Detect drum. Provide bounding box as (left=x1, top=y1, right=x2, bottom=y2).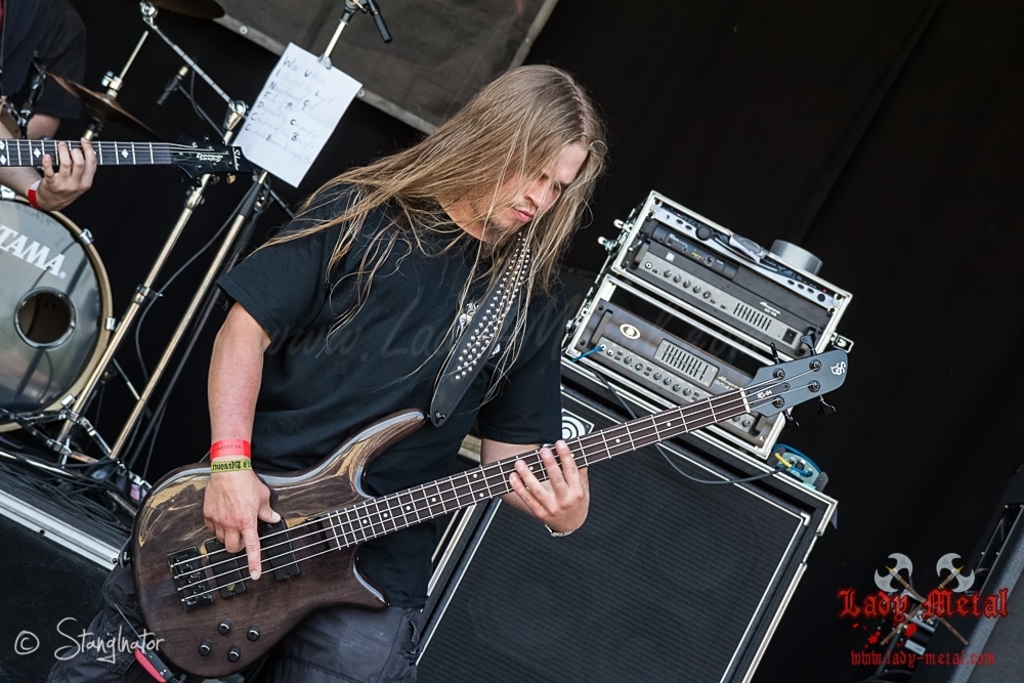
(left=0, top=184, right=117, bottom=432).
